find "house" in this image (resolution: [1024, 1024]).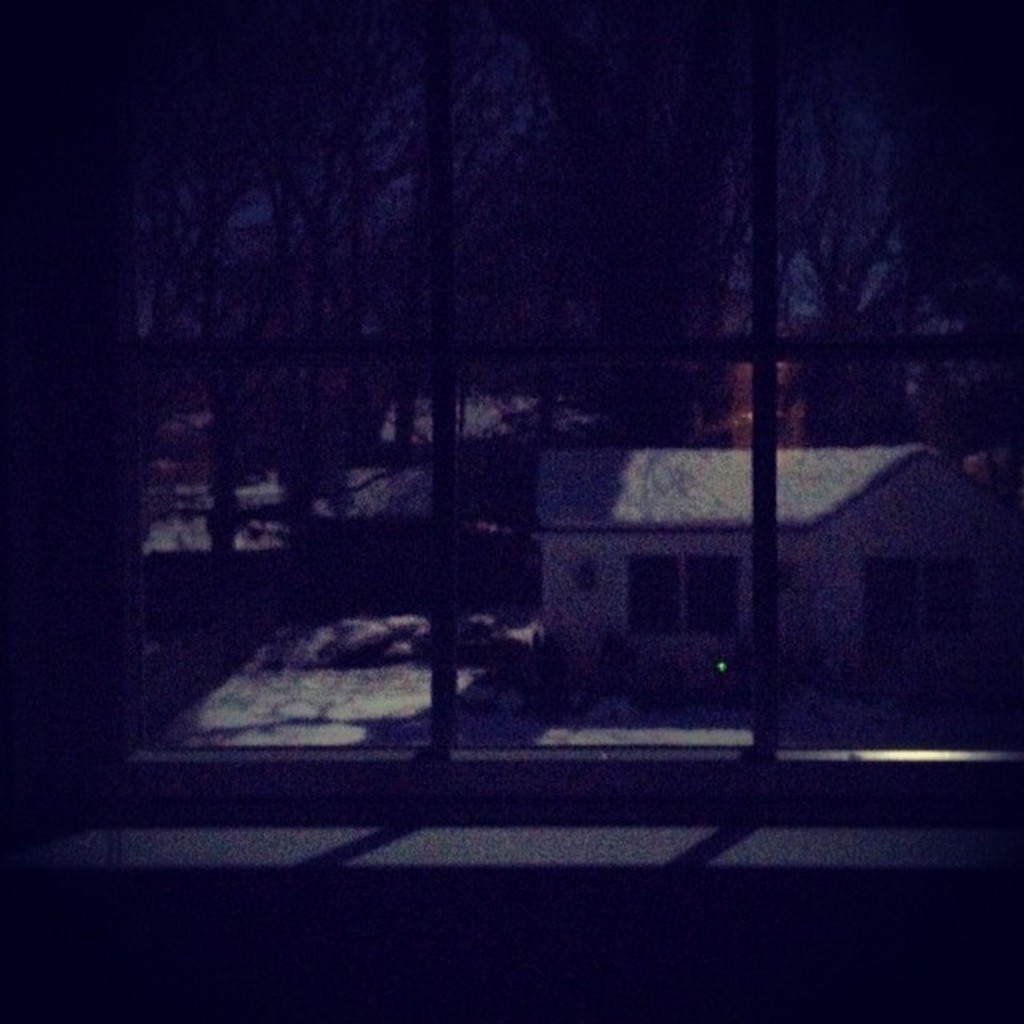
pyautogui.locateOnScreen(530, 451, 1011, 685).
